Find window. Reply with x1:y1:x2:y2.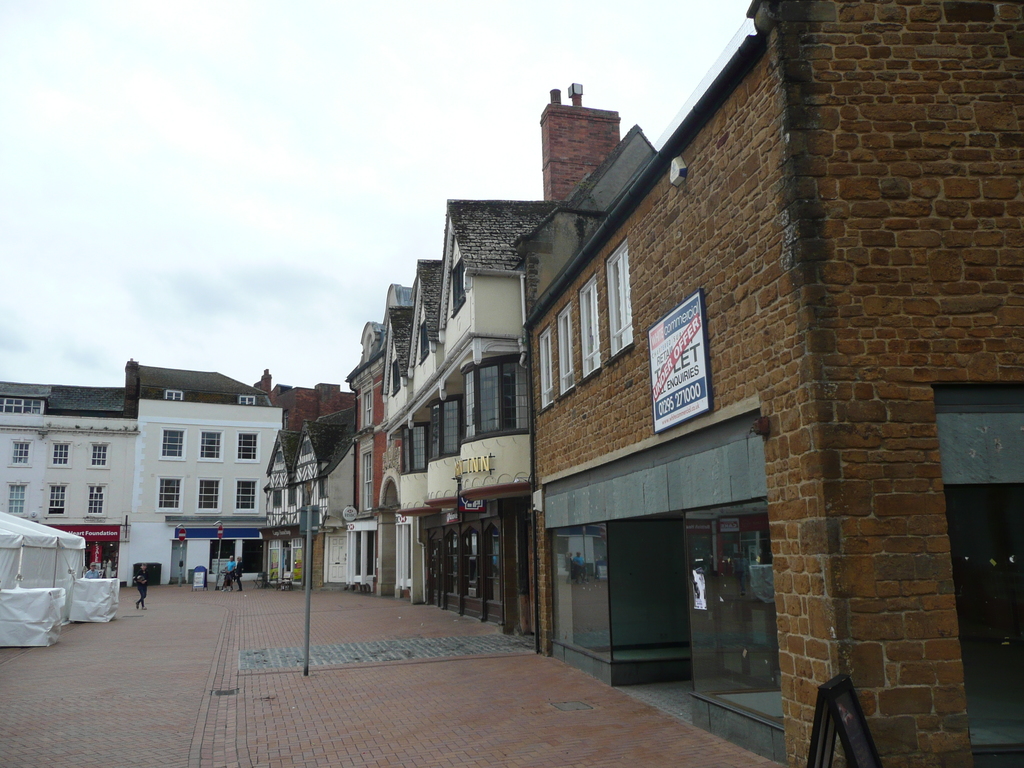
88:443:109:467.
